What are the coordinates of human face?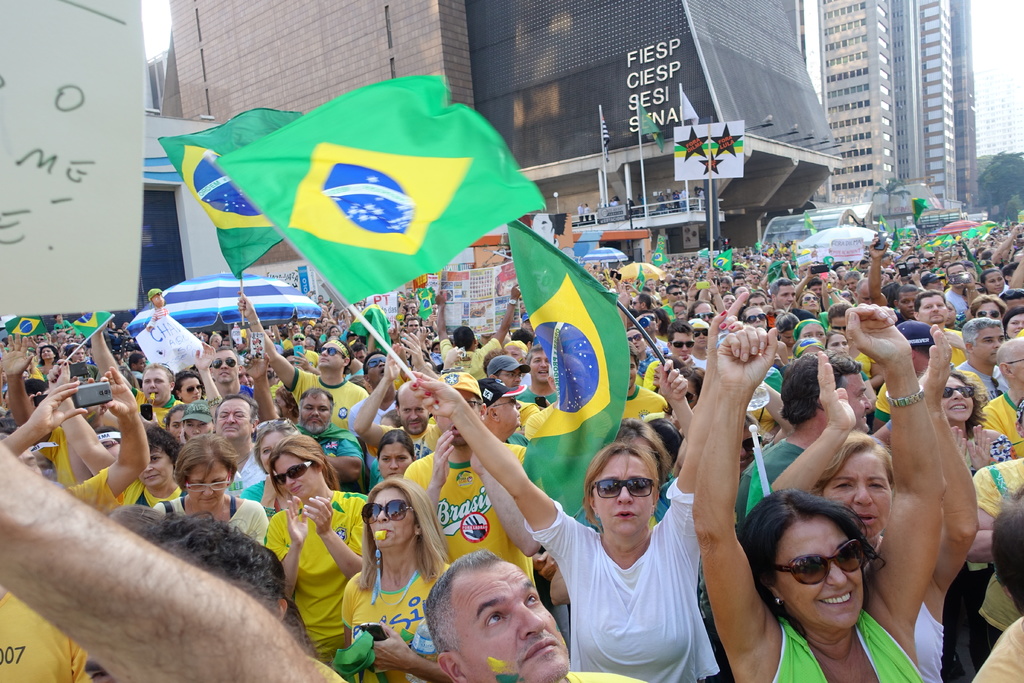
832:365:881:443.
